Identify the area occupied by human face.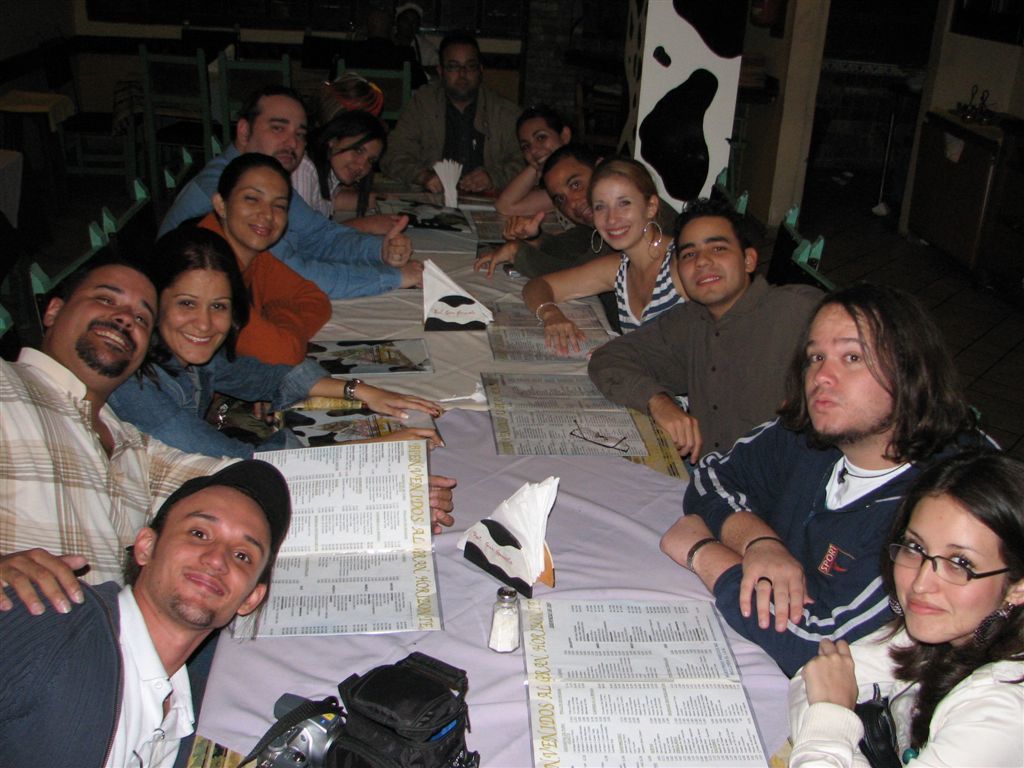
Area: x1=591 y1=181 x2=648 y2=252.
